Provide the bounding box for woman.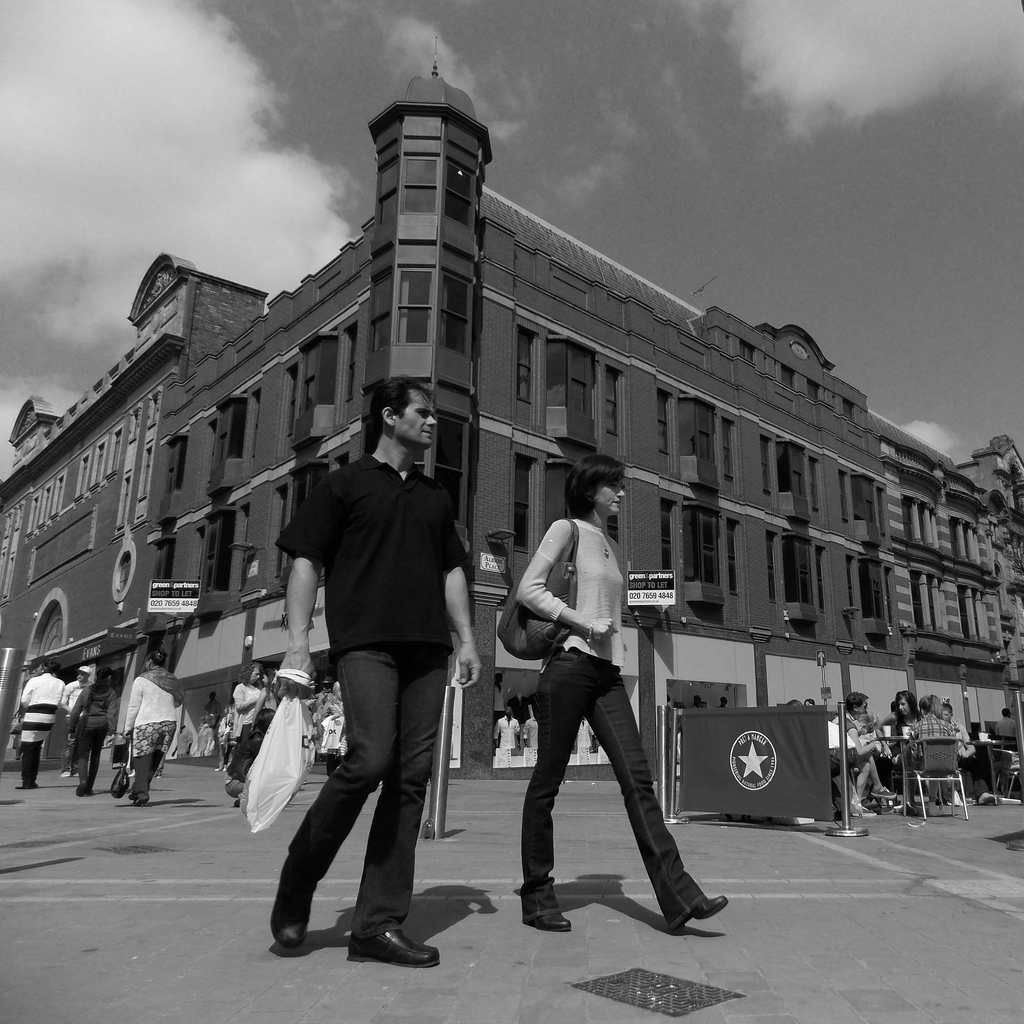
890:688:923:802.
